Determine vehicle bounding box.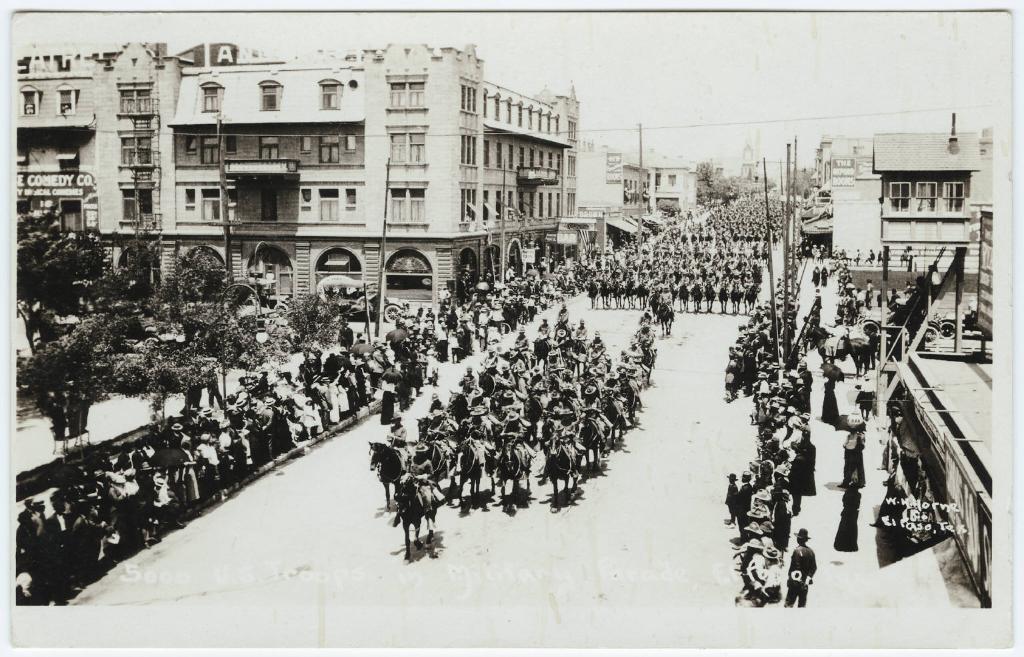
Determined: 315,274,407,321.
